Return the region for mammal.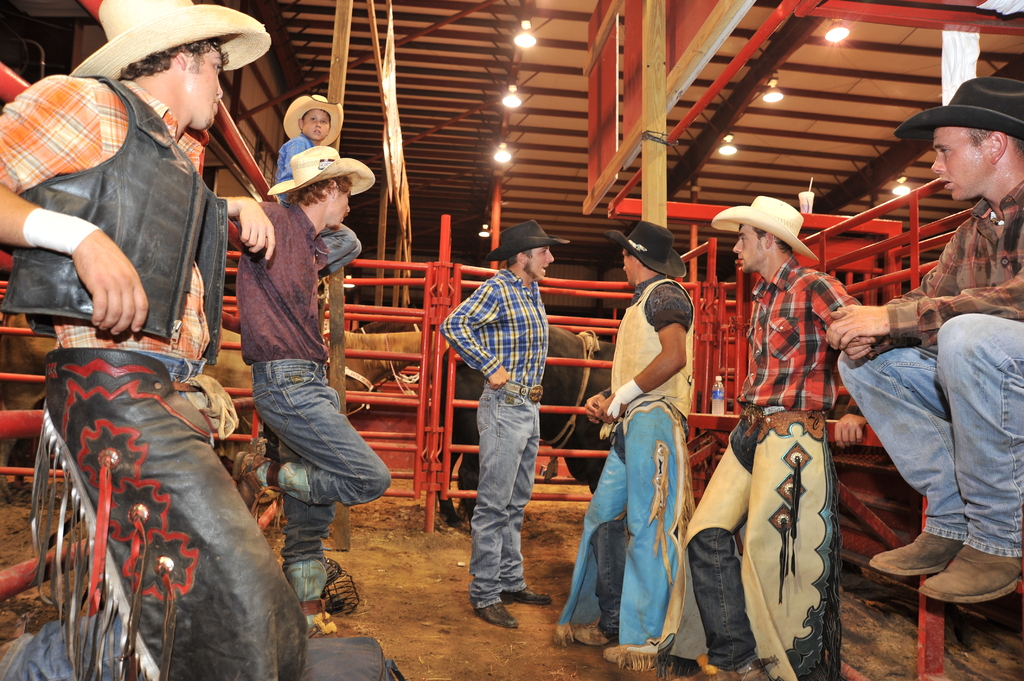
[2,322,263,518].
